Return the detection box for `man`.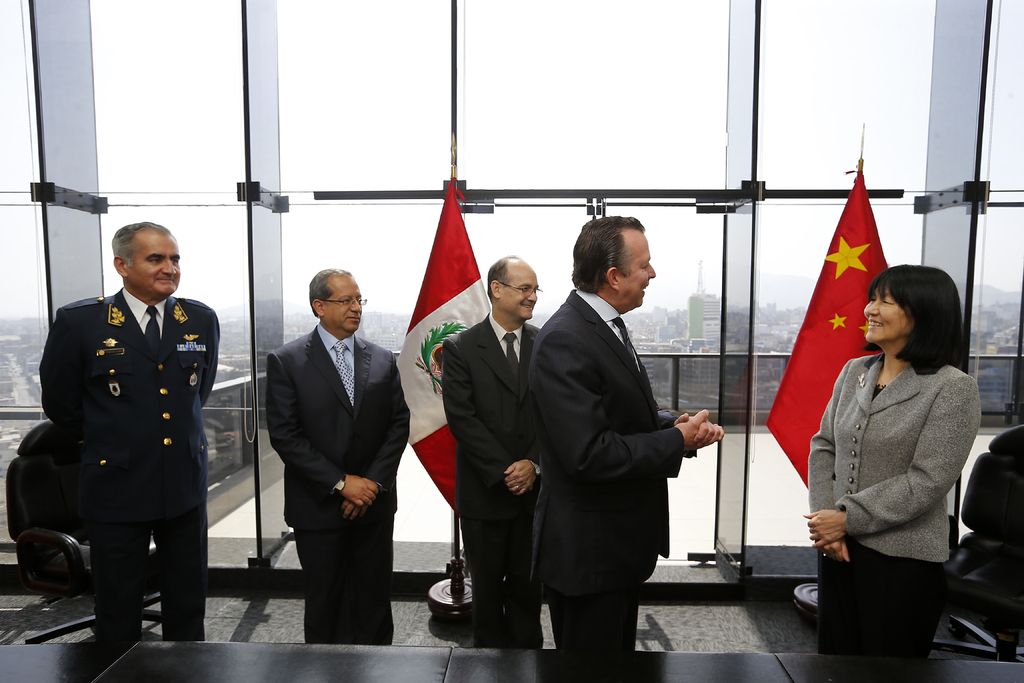
bbox(21, 219, 220, 657).
